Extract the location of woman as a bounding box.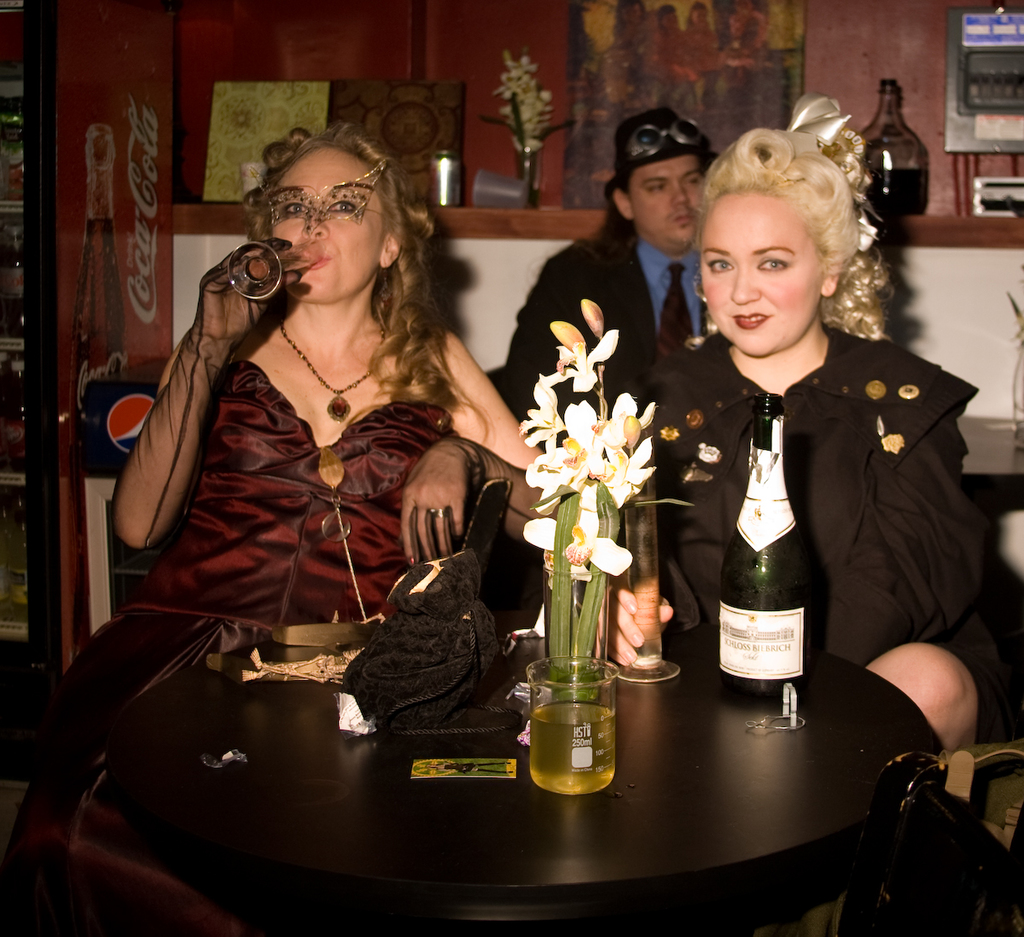
[x1=0, y1=117, x2=555, y2=936].
